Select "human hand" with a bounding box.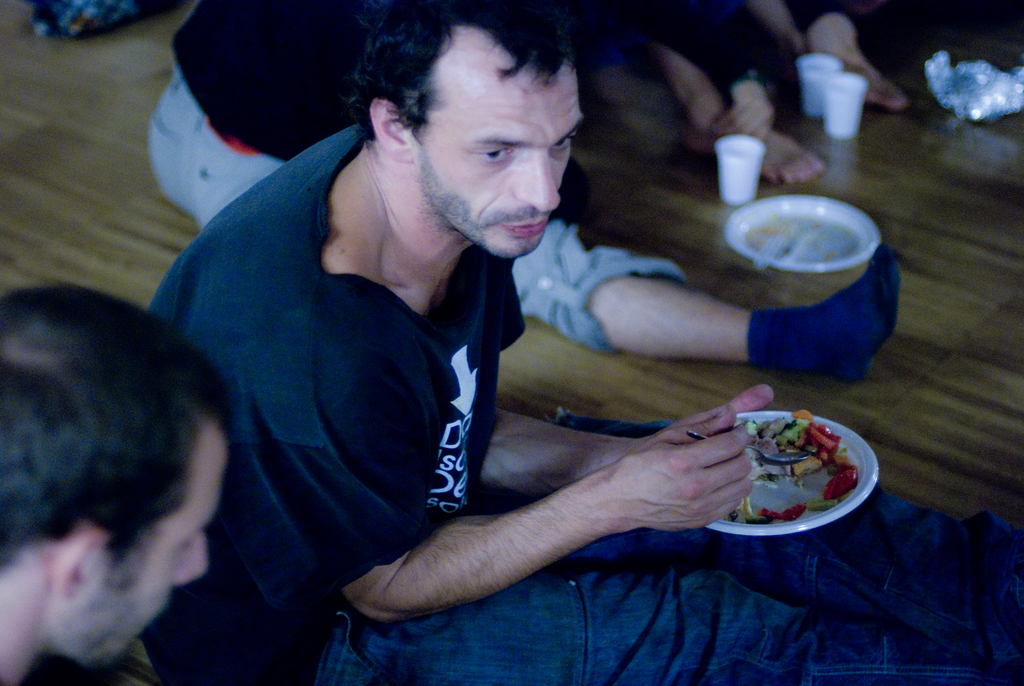
(620,412,756,534).
